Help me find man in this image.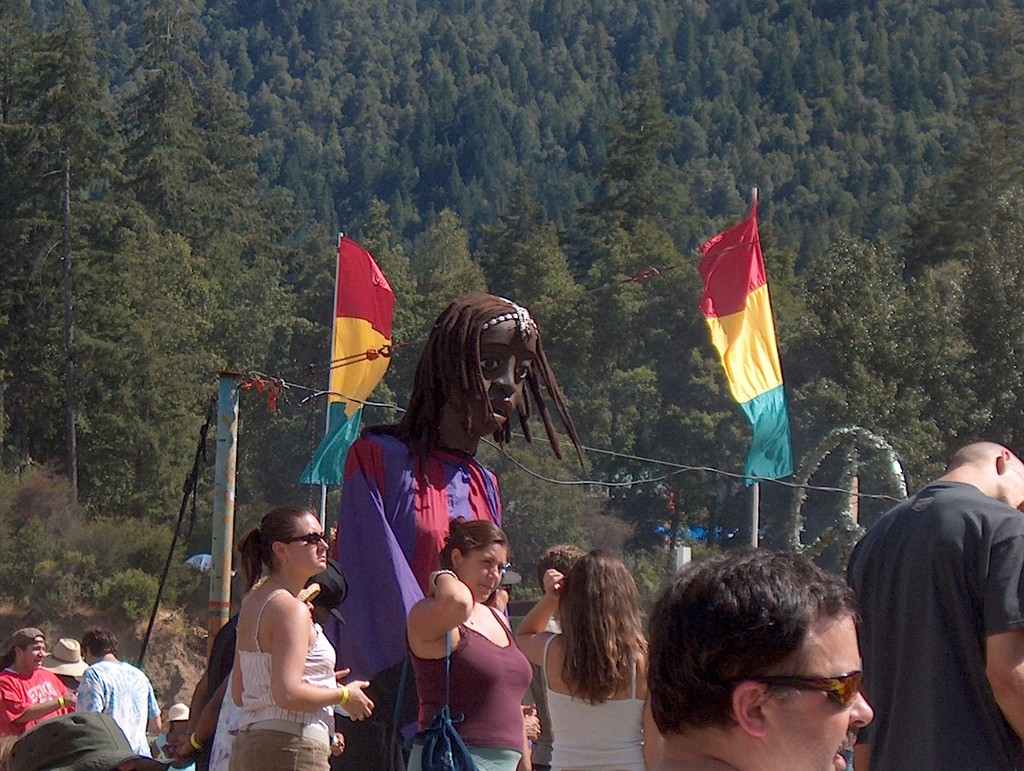
Found it: <box>839,403,1023,764</box>.
